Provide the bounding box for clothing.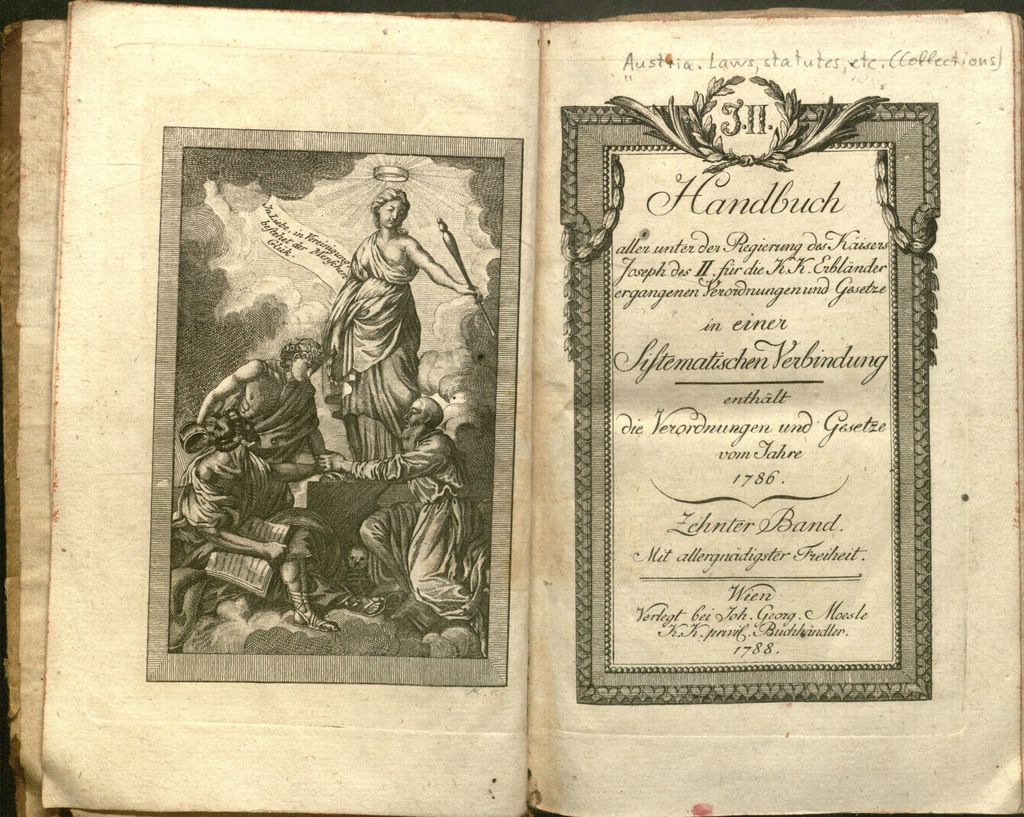
box=[172, 439, 282, 581].
